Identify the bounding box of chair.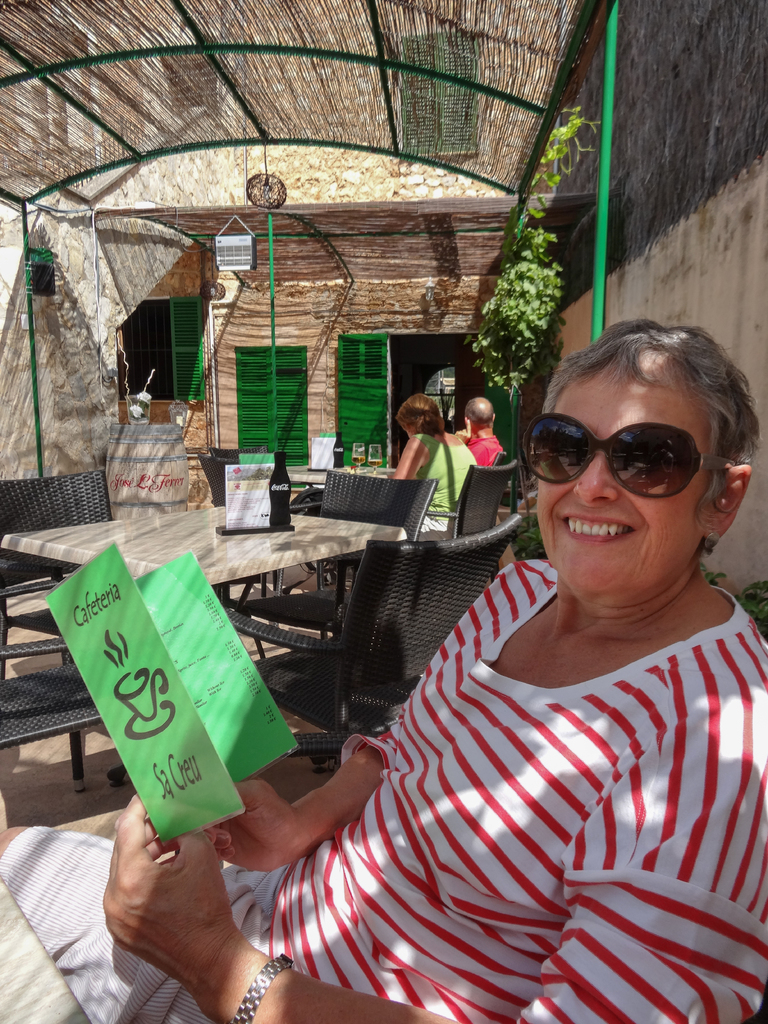
444 463 523 540.
